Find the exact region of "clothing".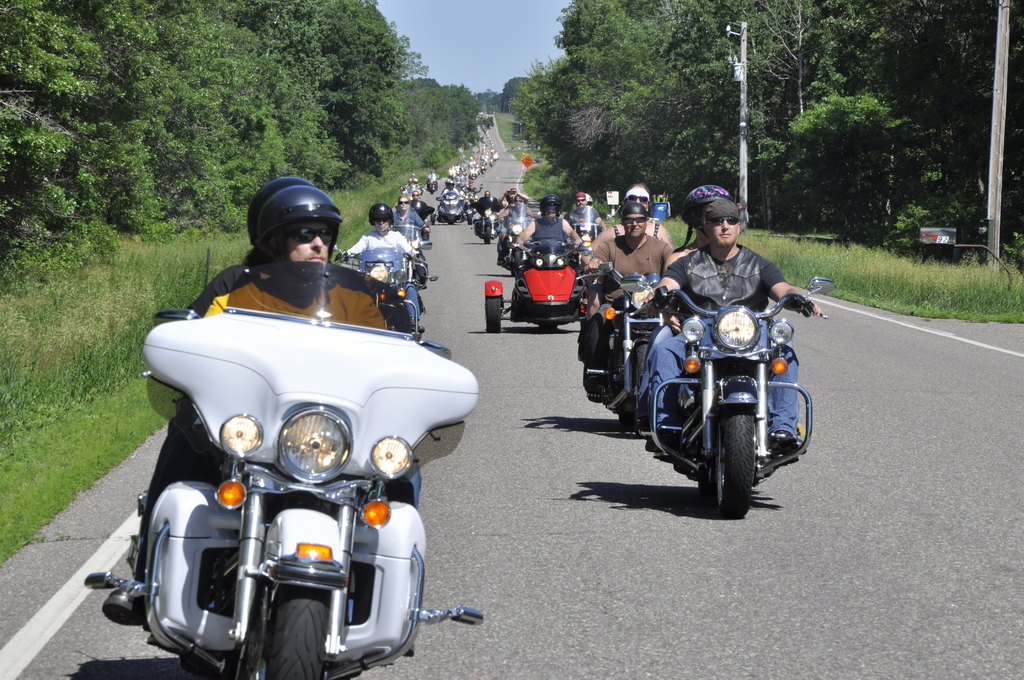
Exact region: box=[347, 232, 420, 322].
